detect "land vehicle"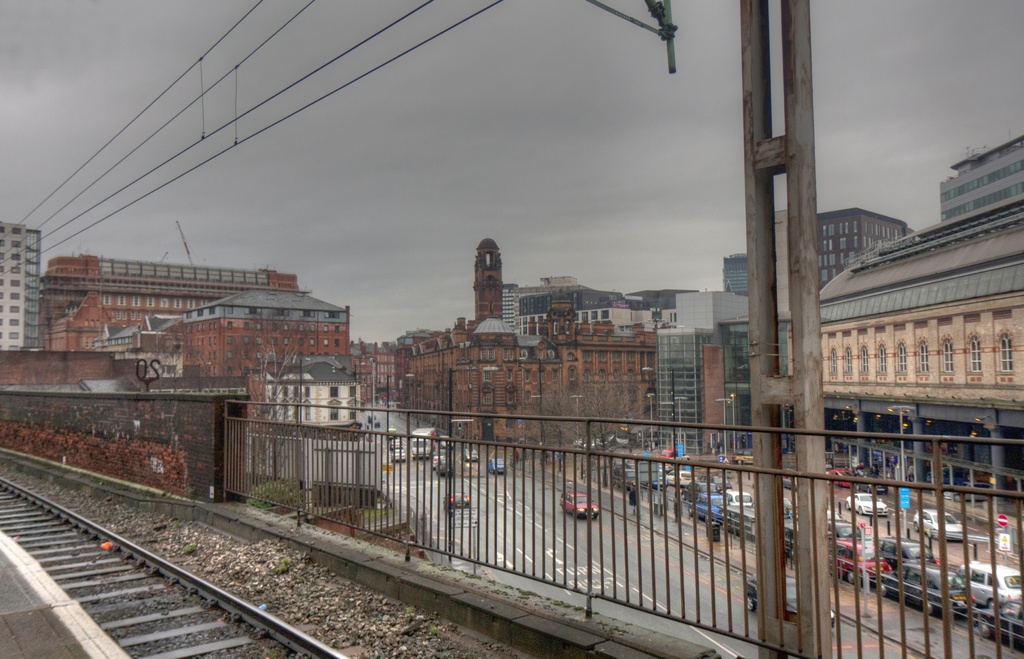
select_region(727, 487, 755, 507)
